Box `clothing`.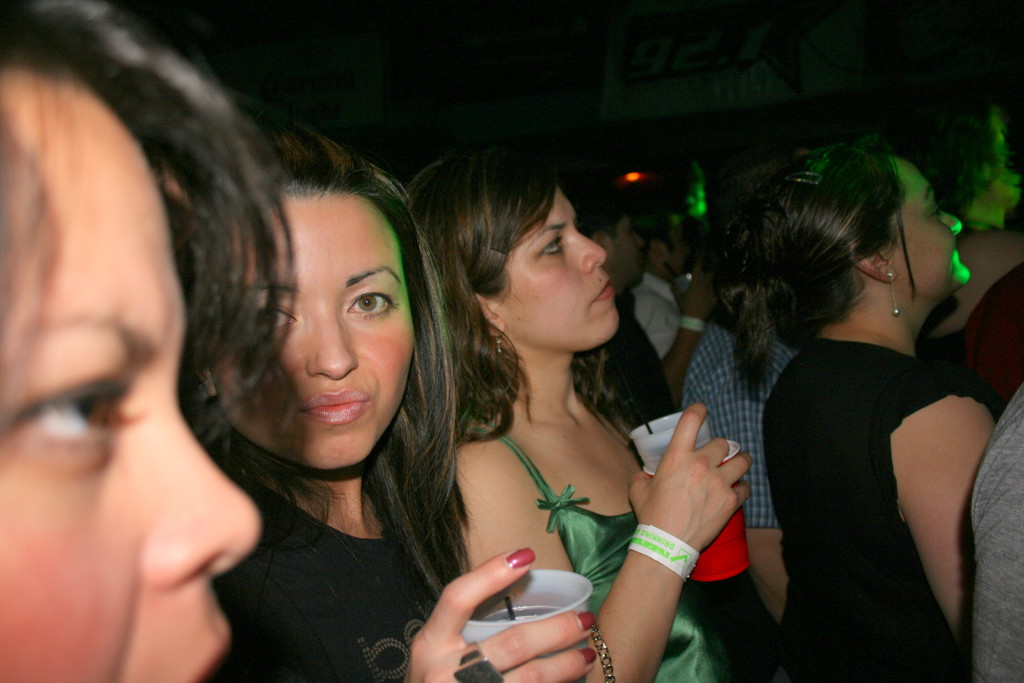
(200,431,476,682).
